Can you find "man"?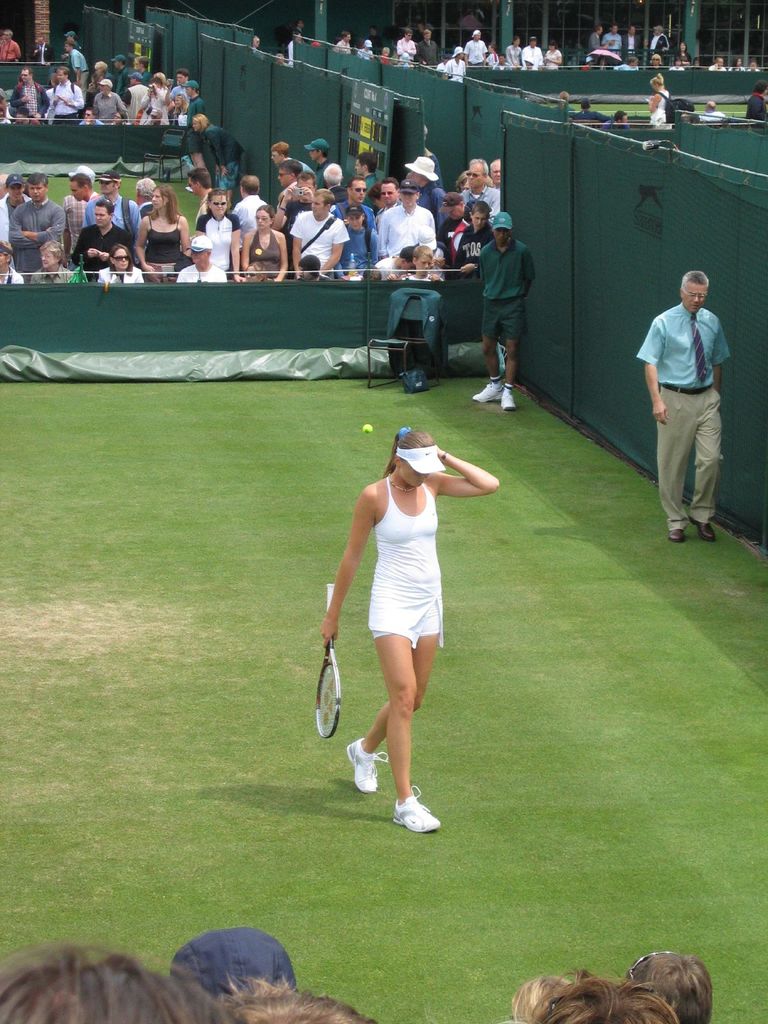
Yes, bounding box: (277,155,300,200).
